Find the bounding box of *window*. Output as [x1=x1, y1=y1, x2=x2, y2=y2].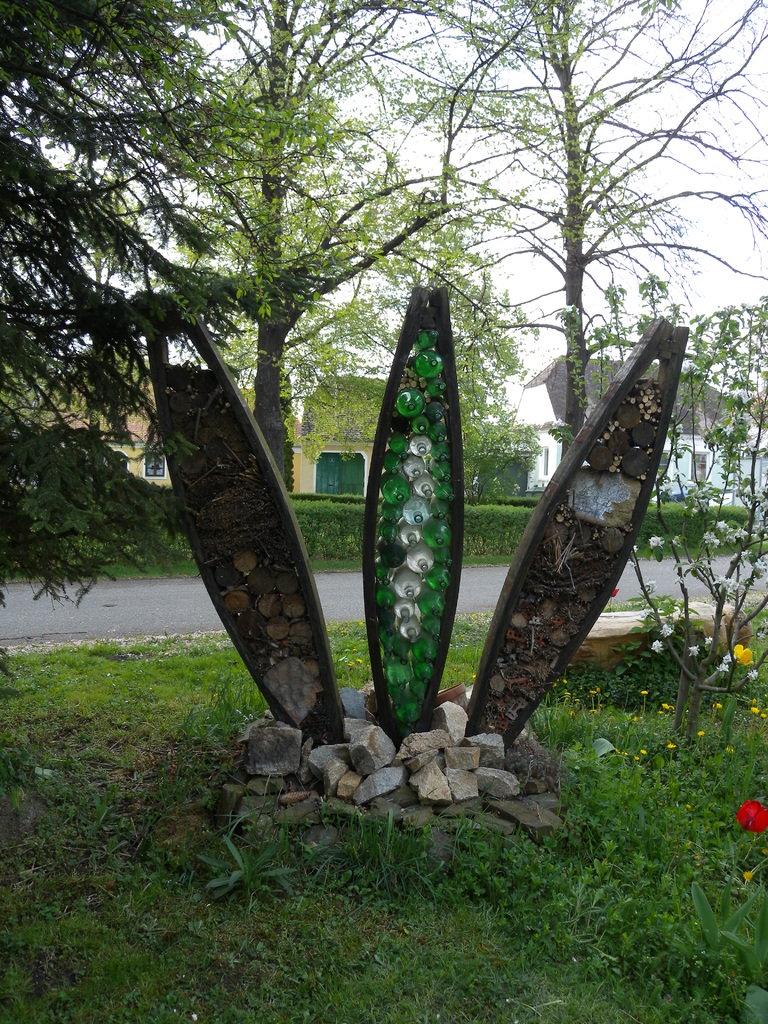
[x1=142, y1=442, x2=166, y2=476].
